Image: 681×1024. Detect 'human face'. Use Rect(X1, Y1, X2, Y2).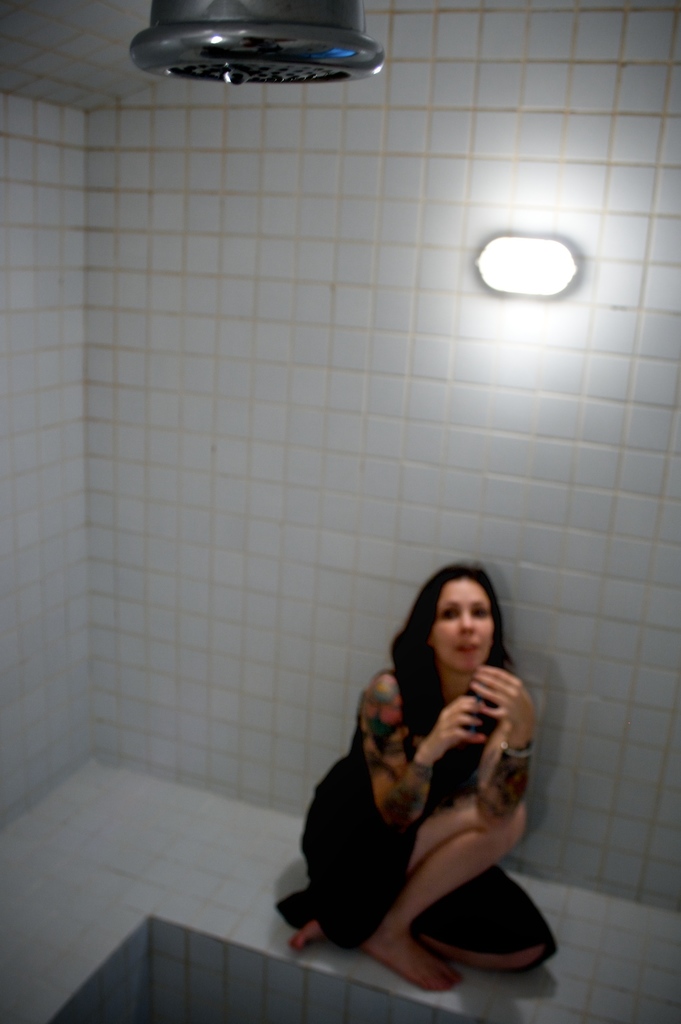
Rect(433, 573, 496, 671).
